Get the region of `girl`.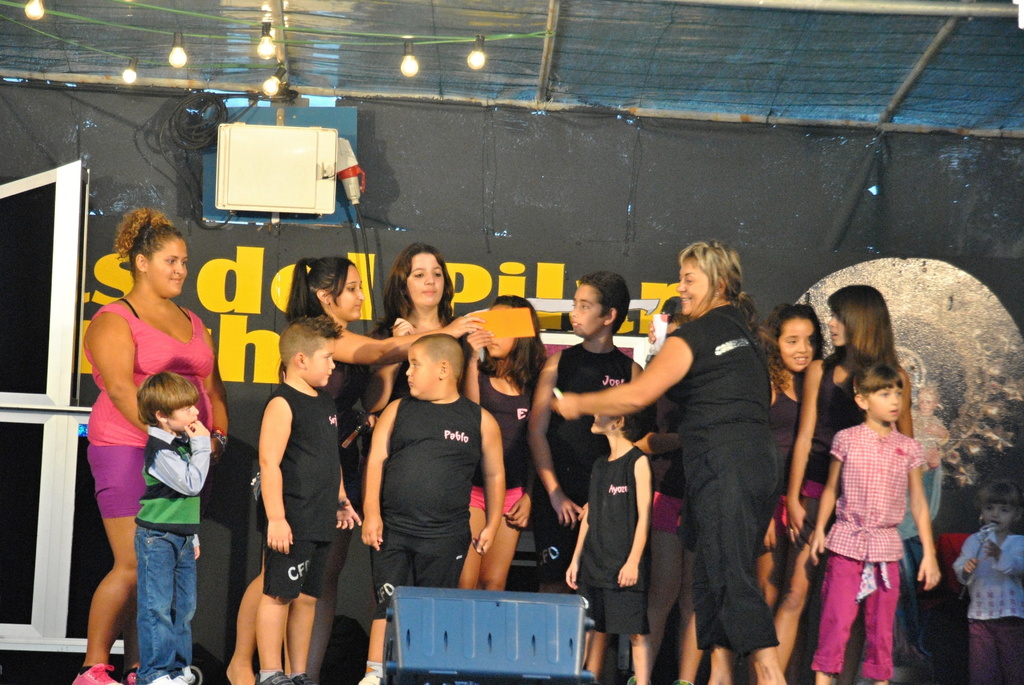
(466,288,551,592).
